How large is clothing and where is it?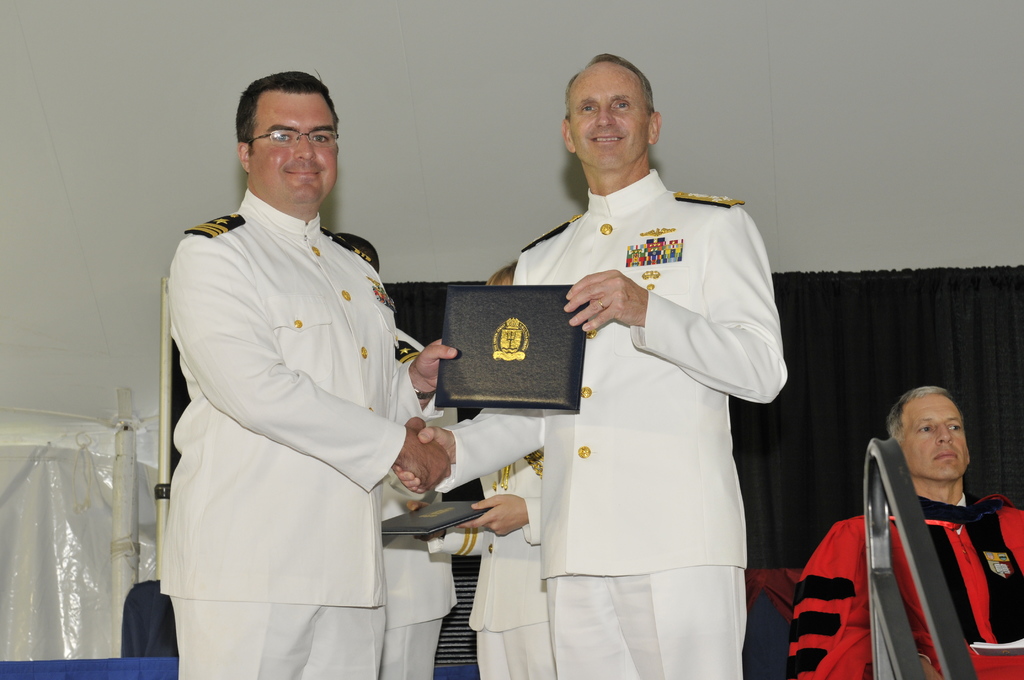
Bounding box: bbox=(435, 166, 795, 679).
